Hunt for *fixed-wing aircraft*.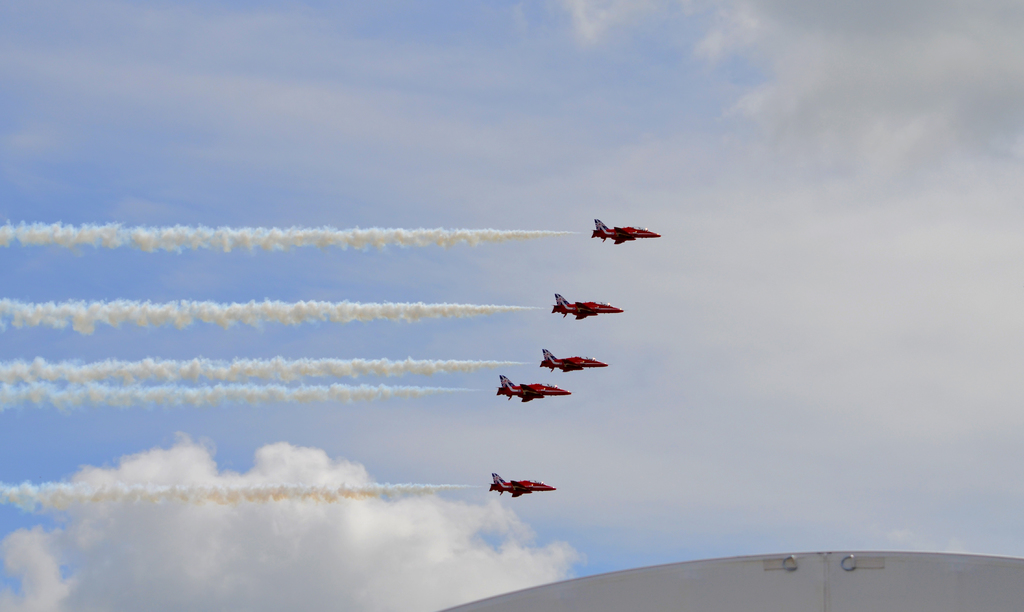
Hunted down at (x1=489, y1=373, x2=573, y2=401).
